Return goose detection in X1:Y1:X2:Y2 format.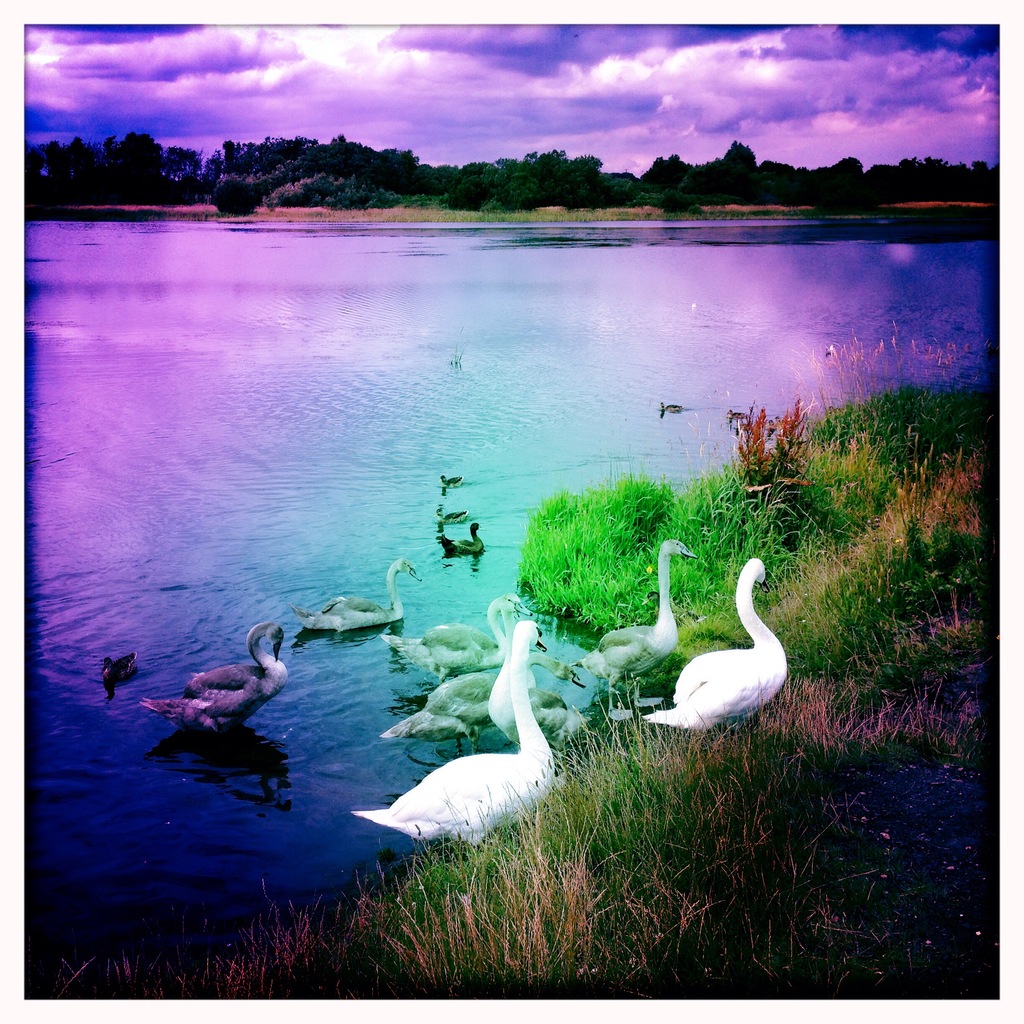
142:621:287:732.
